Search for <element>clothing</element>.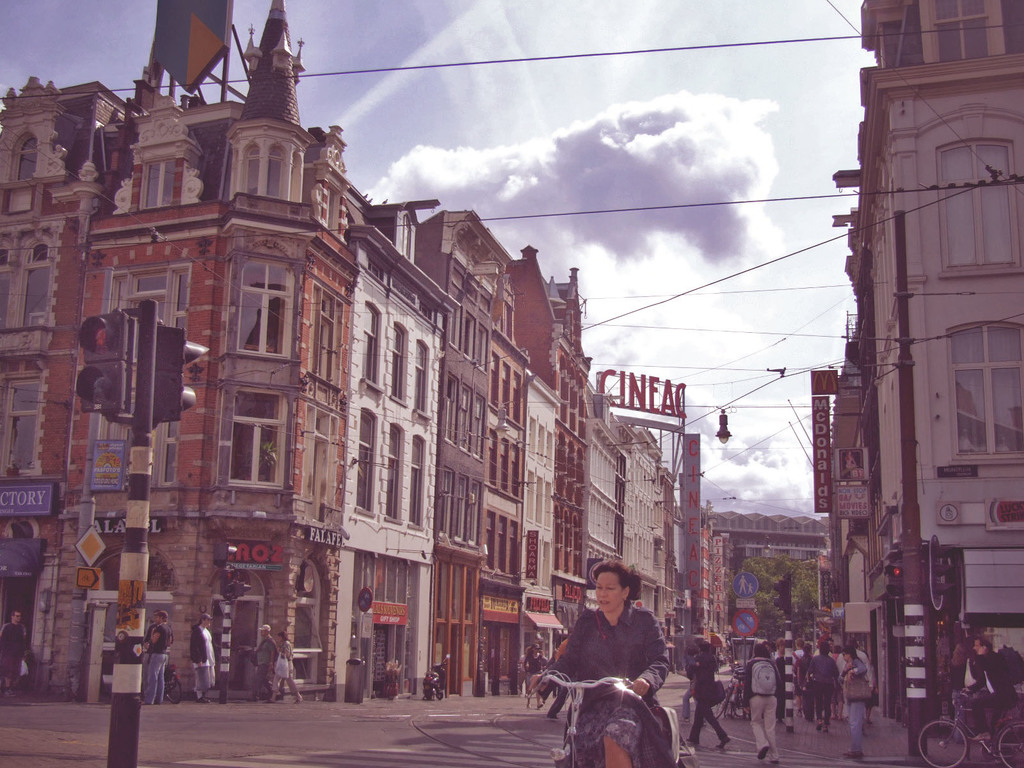
Found at (812, 652, 842, 703).
